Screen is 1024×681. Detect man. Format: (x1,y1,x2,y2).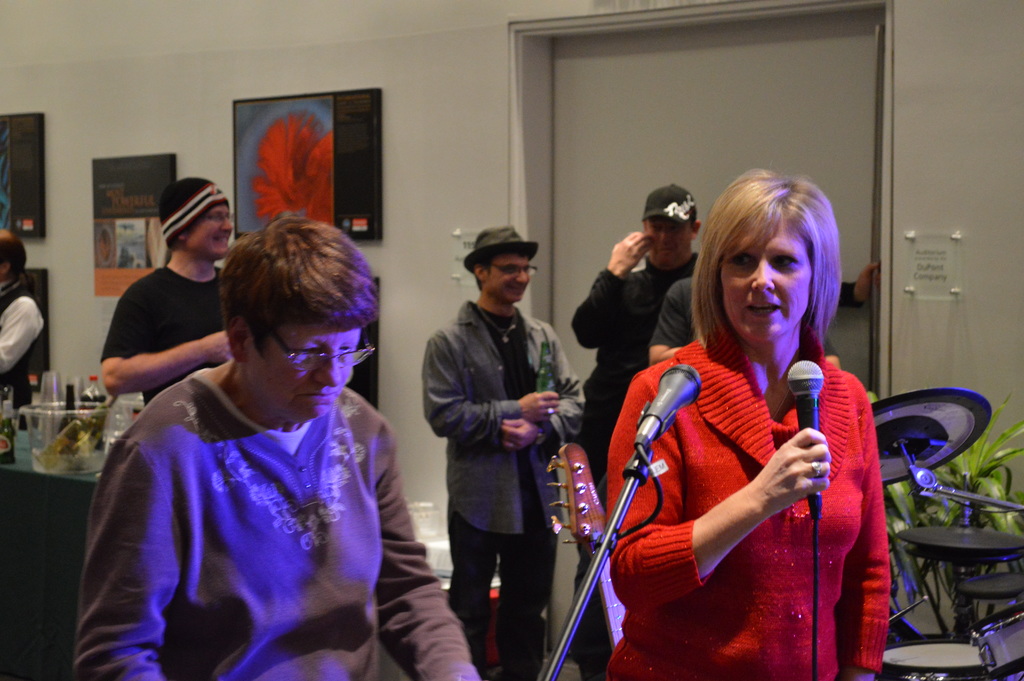
(0,229,56,429).
